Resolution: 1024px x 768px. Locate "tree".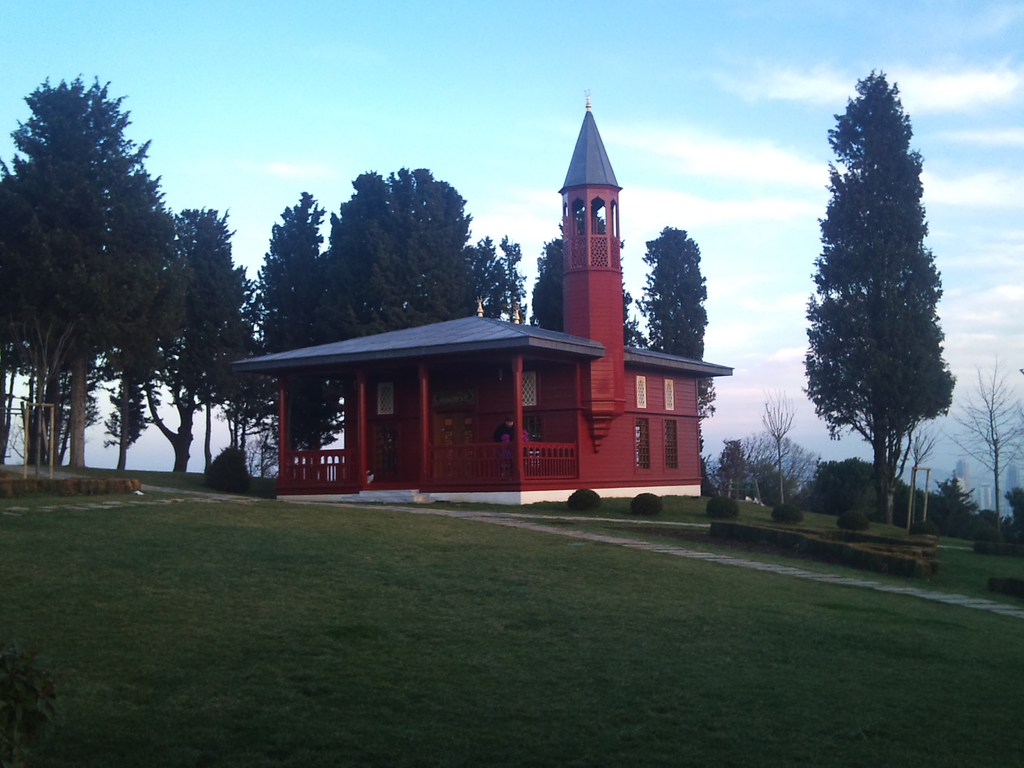
[802, 457, 872, 514].
